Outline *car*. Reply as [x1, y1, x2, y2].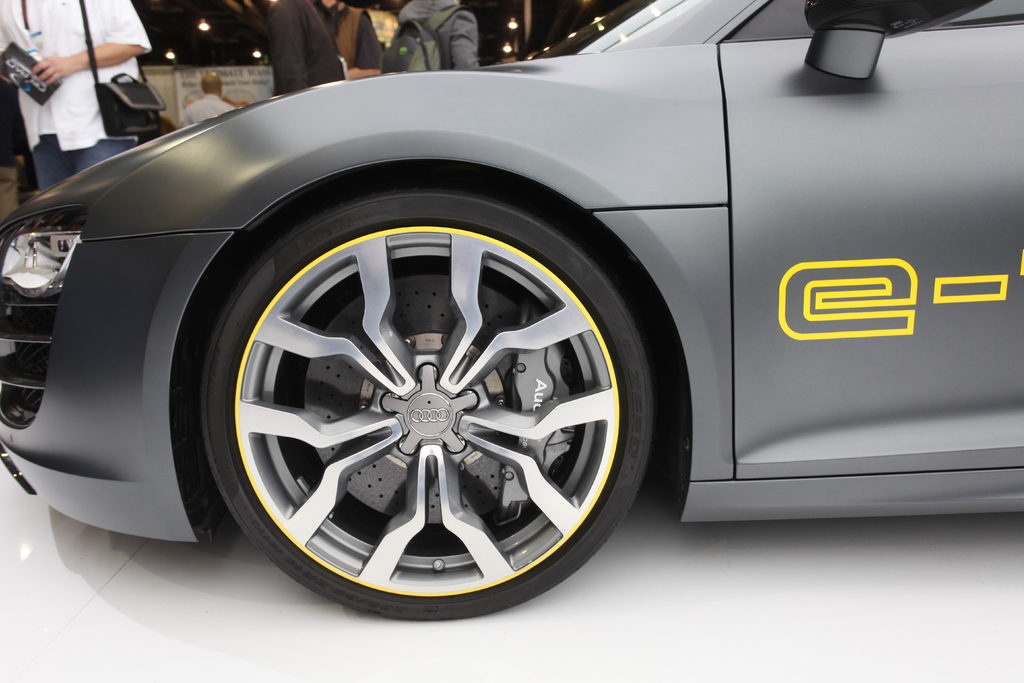
[0, 15, 885, 644].
